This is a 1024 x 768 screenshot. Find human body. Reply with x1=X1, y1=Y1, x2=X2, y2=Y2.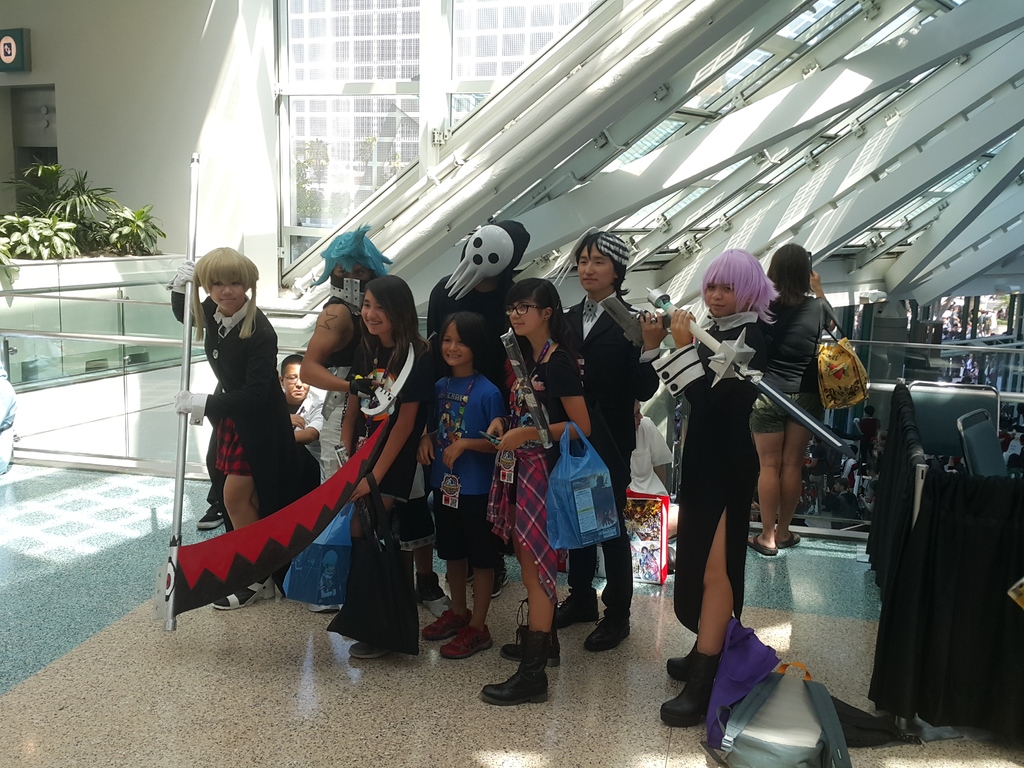
x1=284, y1=218, x2=387, y2=514.
